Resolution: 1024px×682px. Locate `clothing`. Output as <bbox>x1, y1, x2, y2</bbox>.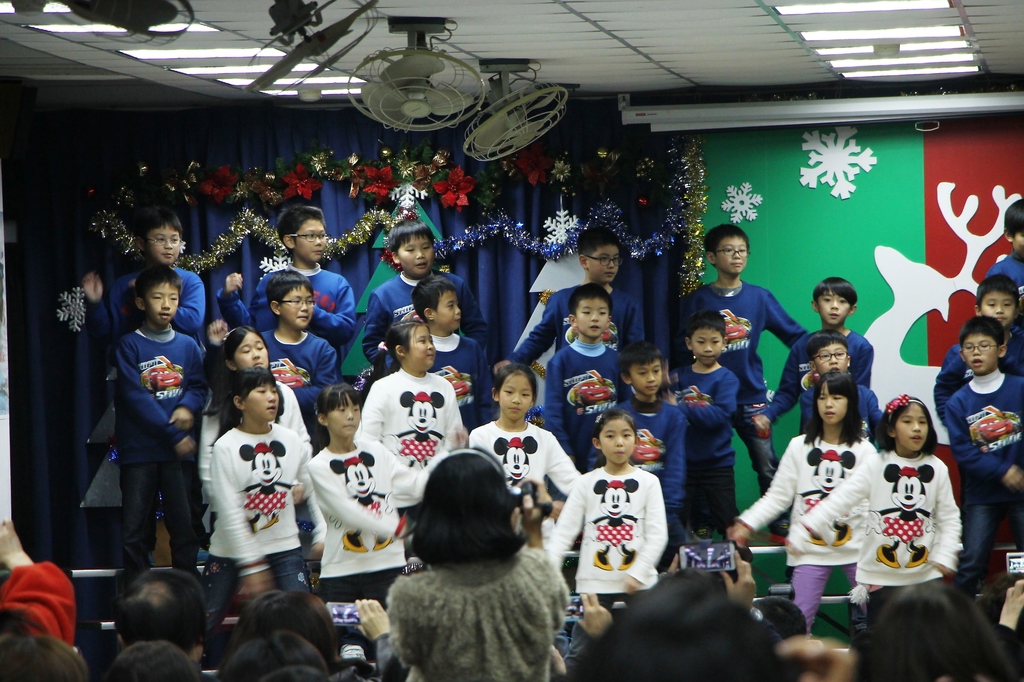
<bbox>89, 252, 206, 391</bbox>.
